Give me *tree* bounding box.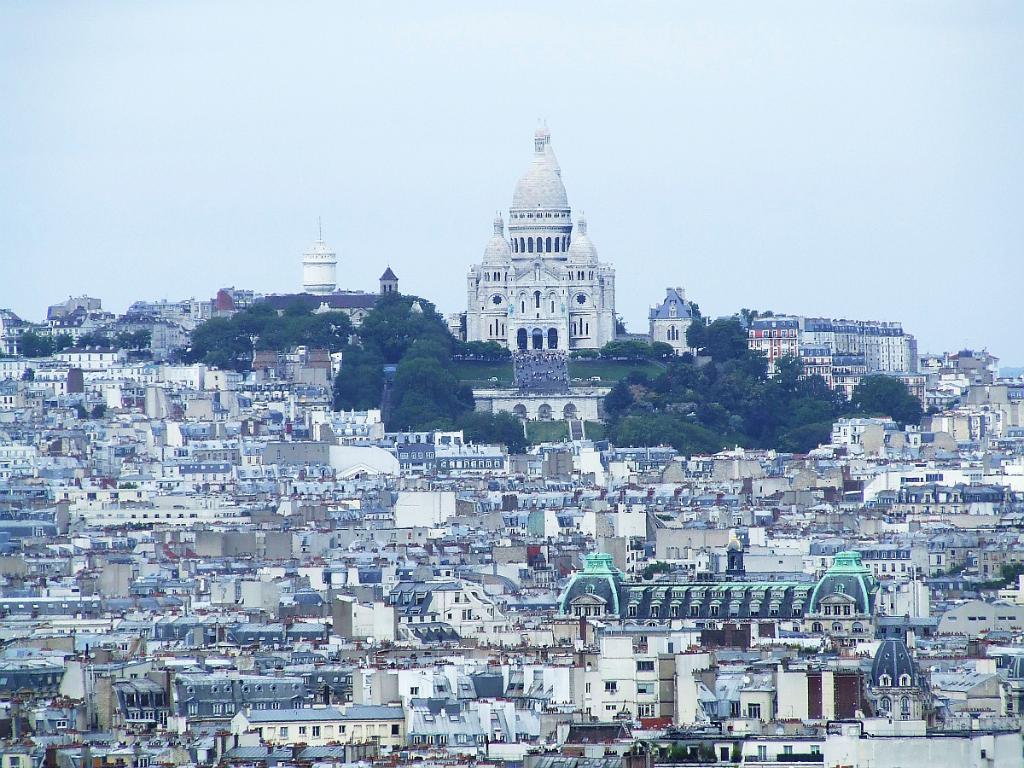
[left=15, top=322, right=50, bottom=357].
